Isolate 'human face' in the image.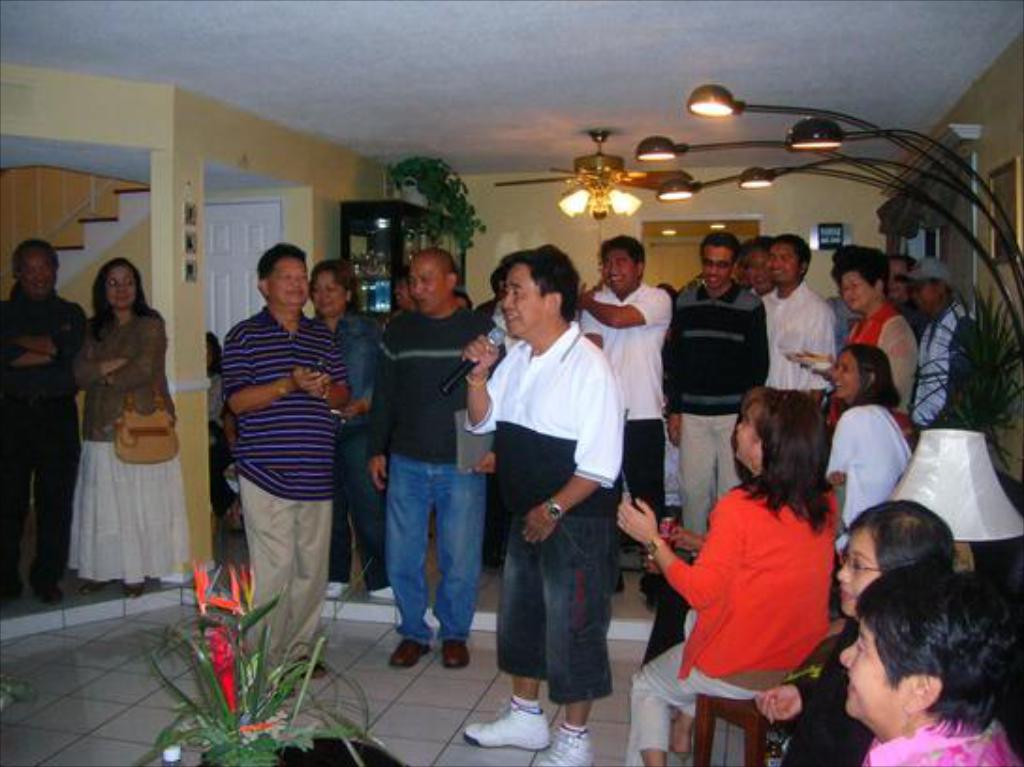
Isolated region: bbox(830, 352, 861, 399).
